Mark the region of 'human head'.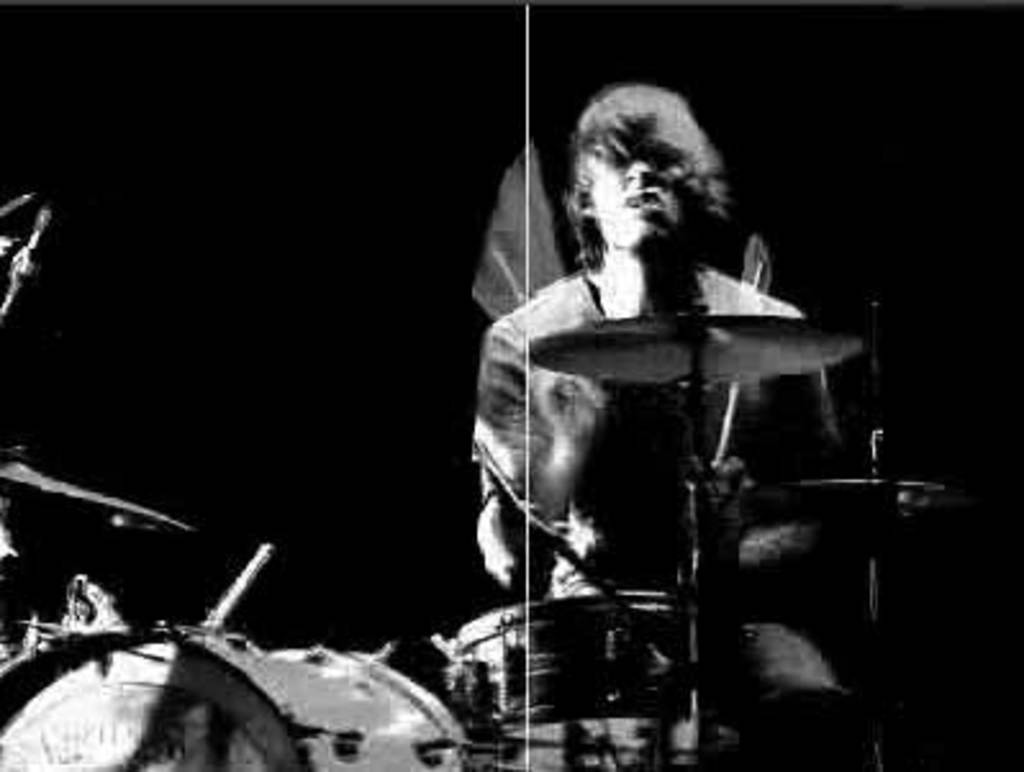
Region: bbox=[544, 80, 747, 280].
